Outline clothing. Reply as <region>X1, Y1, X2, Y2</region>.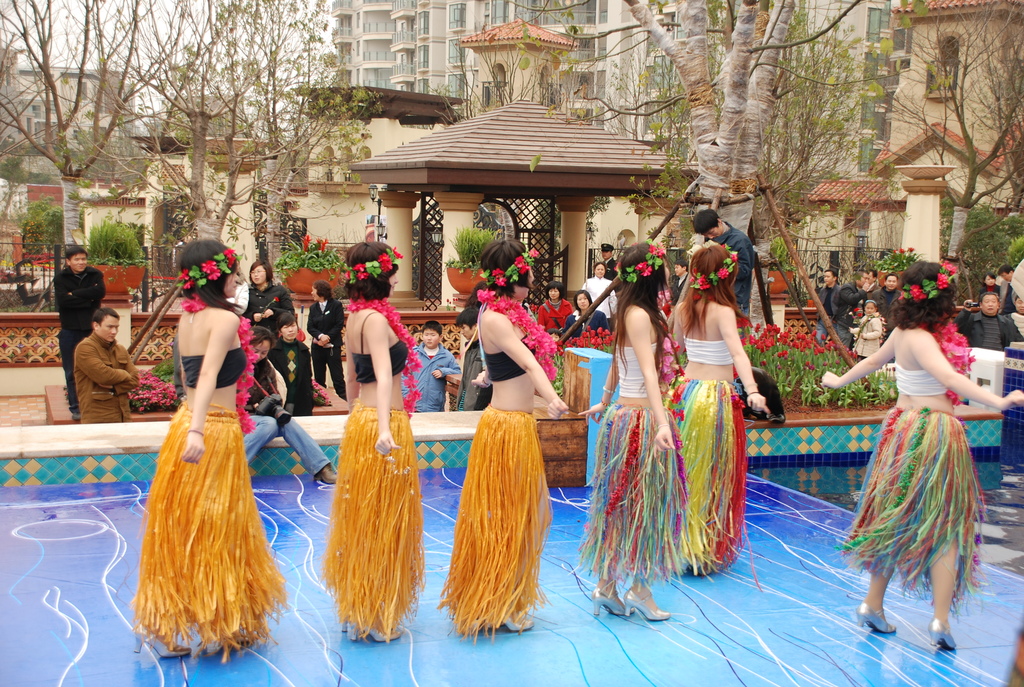
<region>850, 347, 990, 622</region>.
